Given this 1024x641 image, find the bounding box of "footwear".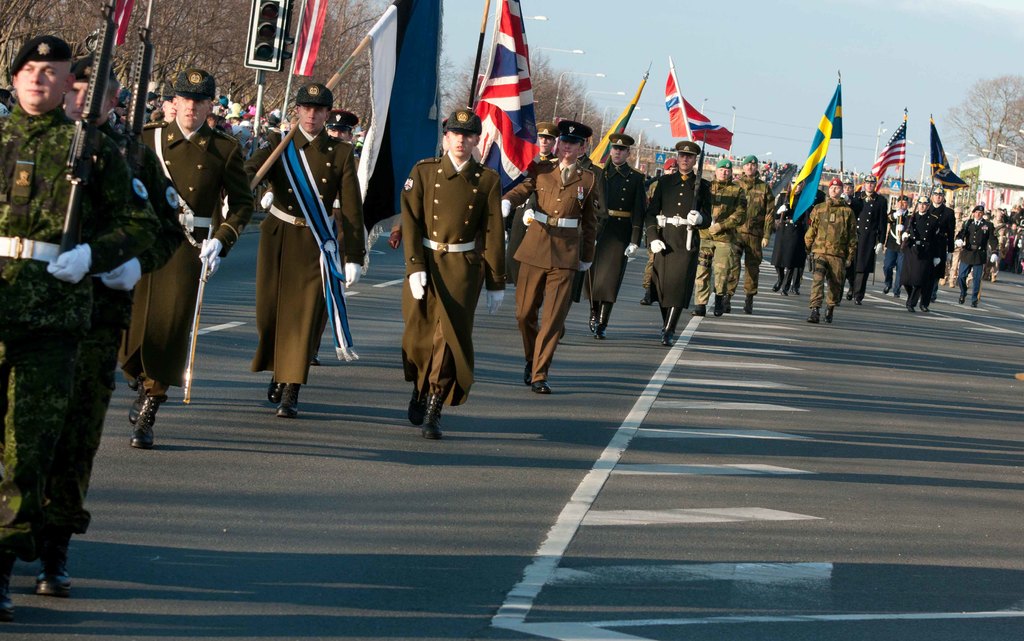
(left=129, top=387, right=152, bottom=422).
